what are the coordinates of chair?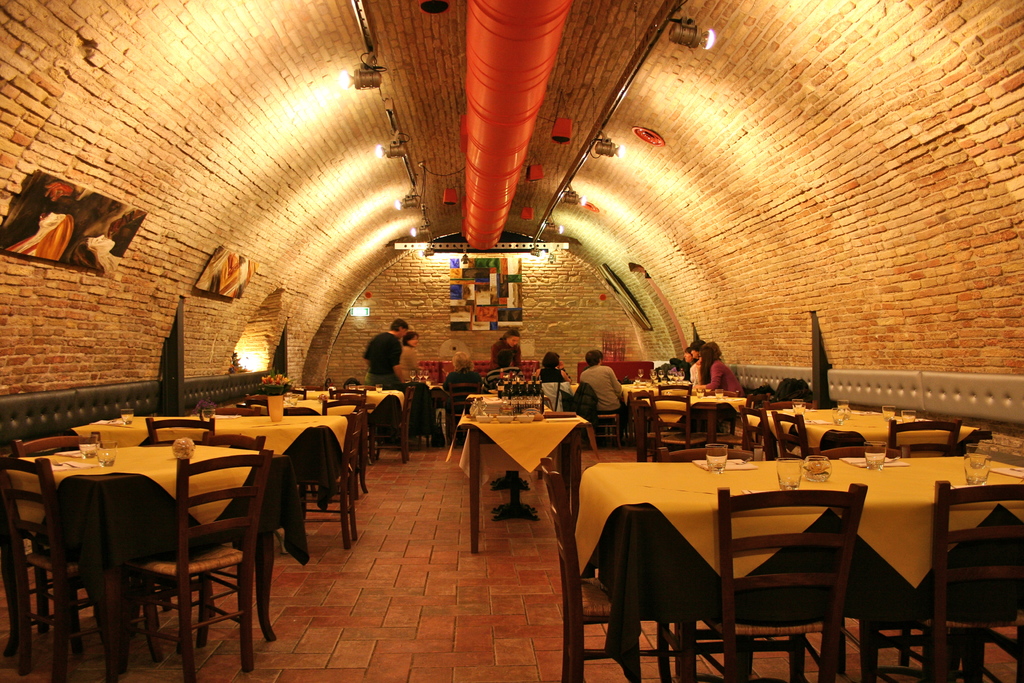
[323,399,360,496].
